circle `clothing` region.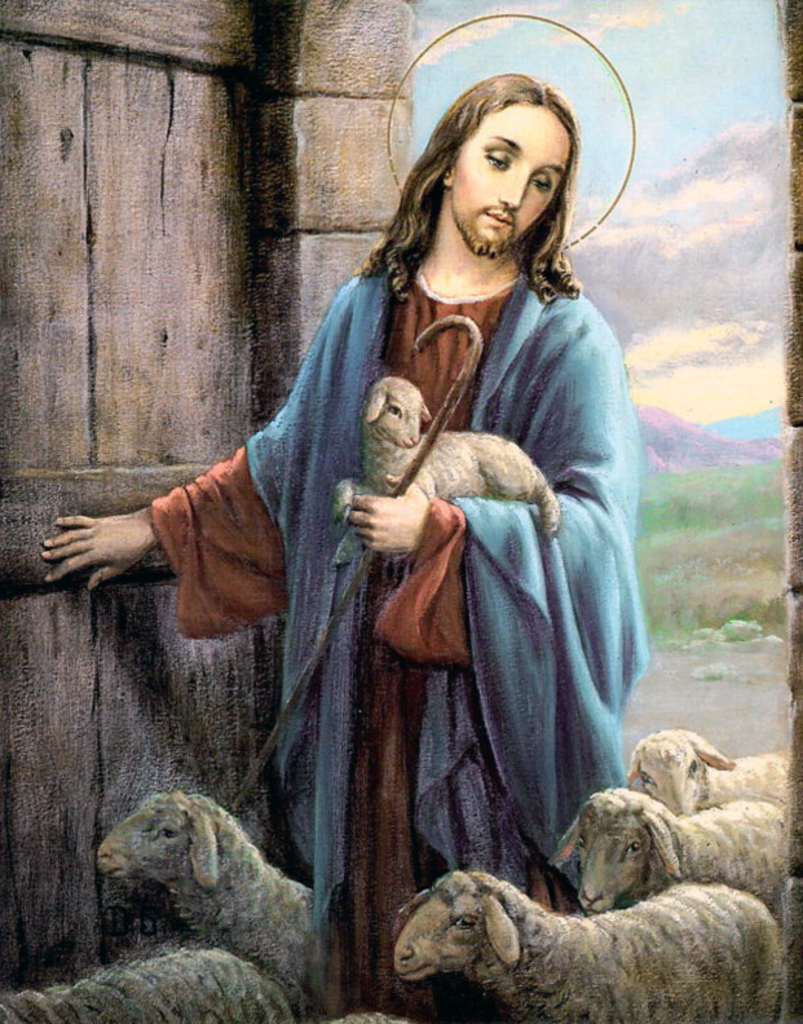
Region: bbox=[144, 269, 663, 1023].
